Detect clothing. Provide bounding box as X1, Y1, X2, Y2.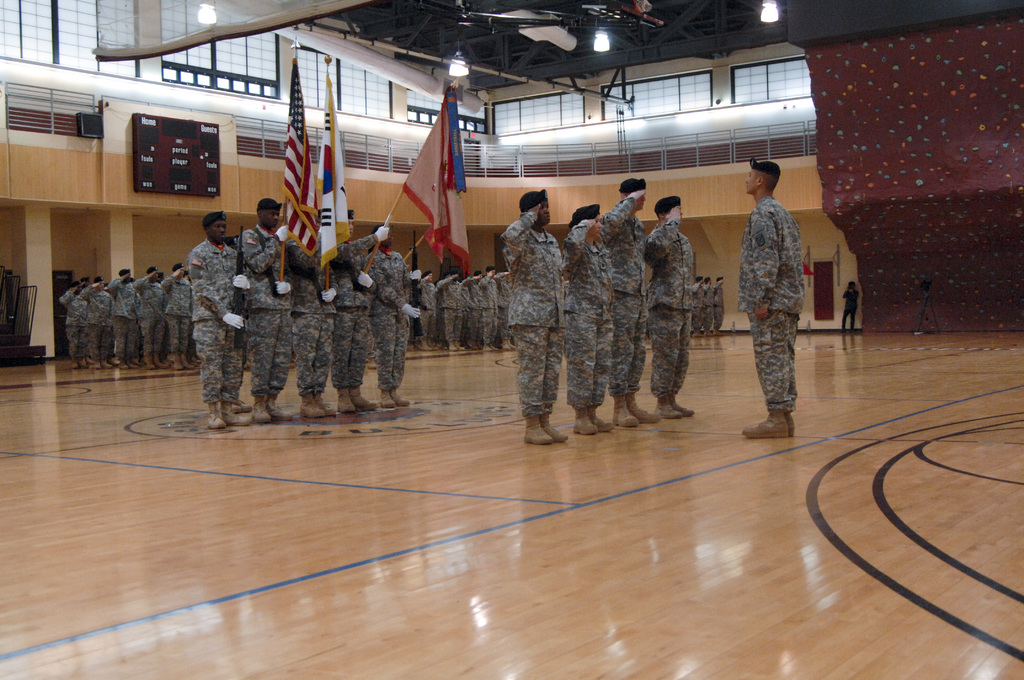
601, 190, 653, 398.
